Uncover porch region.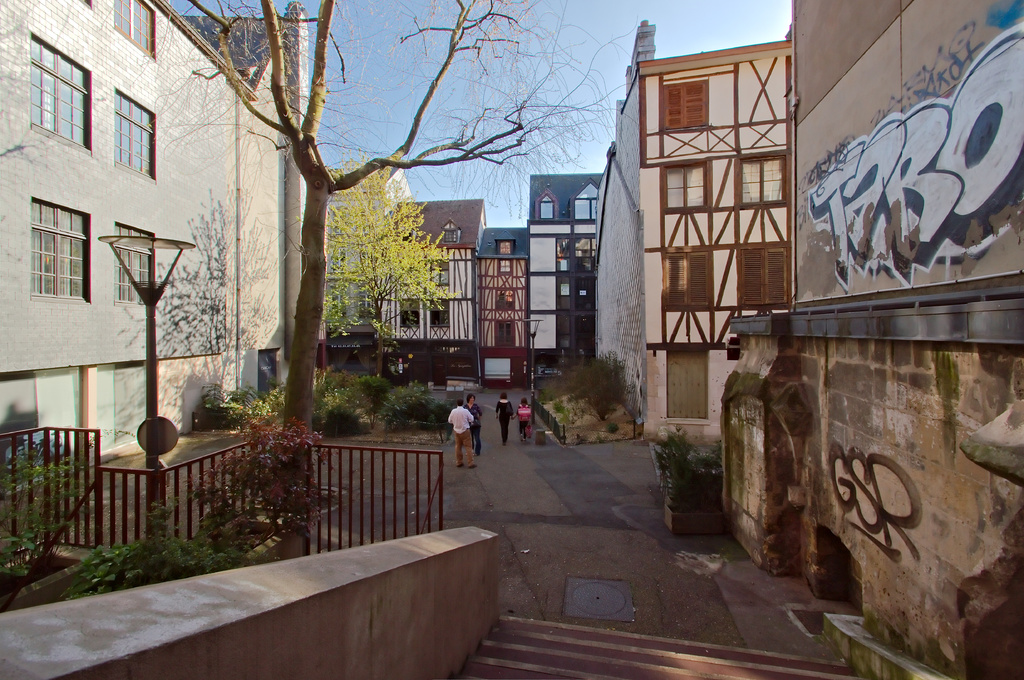
Uncovered: [4, 421, 469, 679].
